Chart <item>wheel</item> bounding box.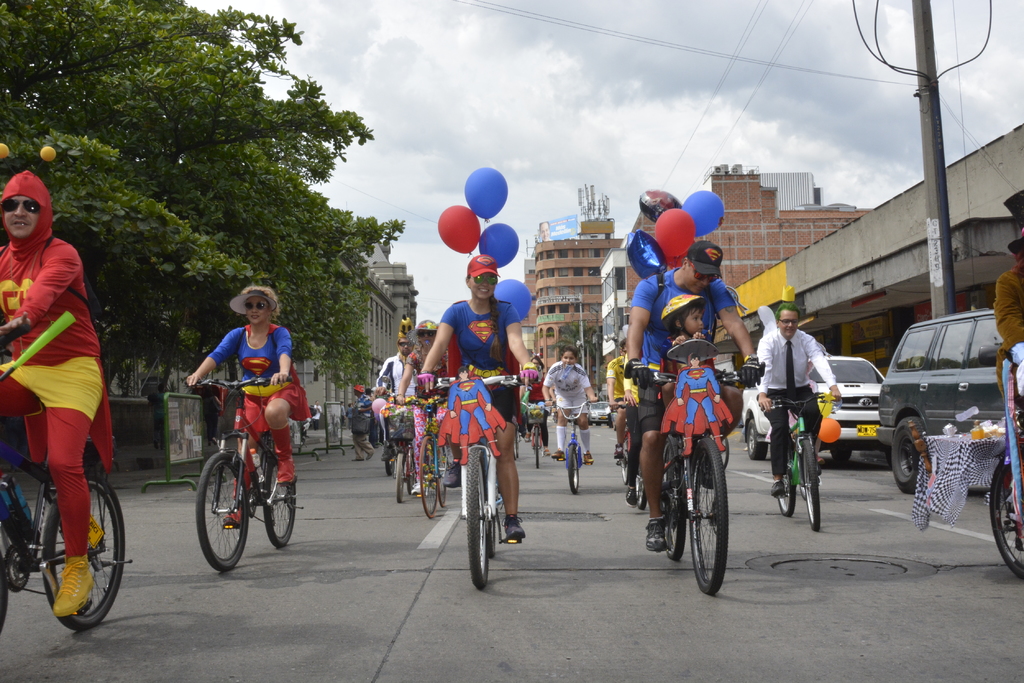
Charted: [804,435,822,530].
